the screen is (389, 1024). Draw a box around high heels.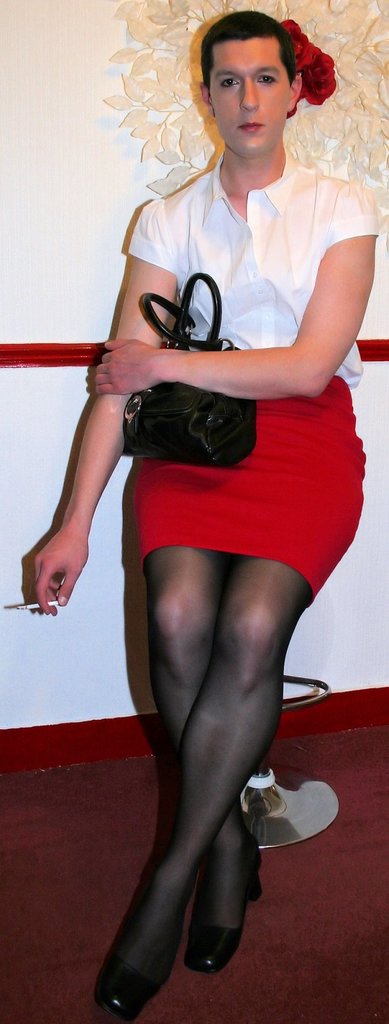
{"x1": 98, "y1": 927, "x2": 181, "y2": 1015}.
